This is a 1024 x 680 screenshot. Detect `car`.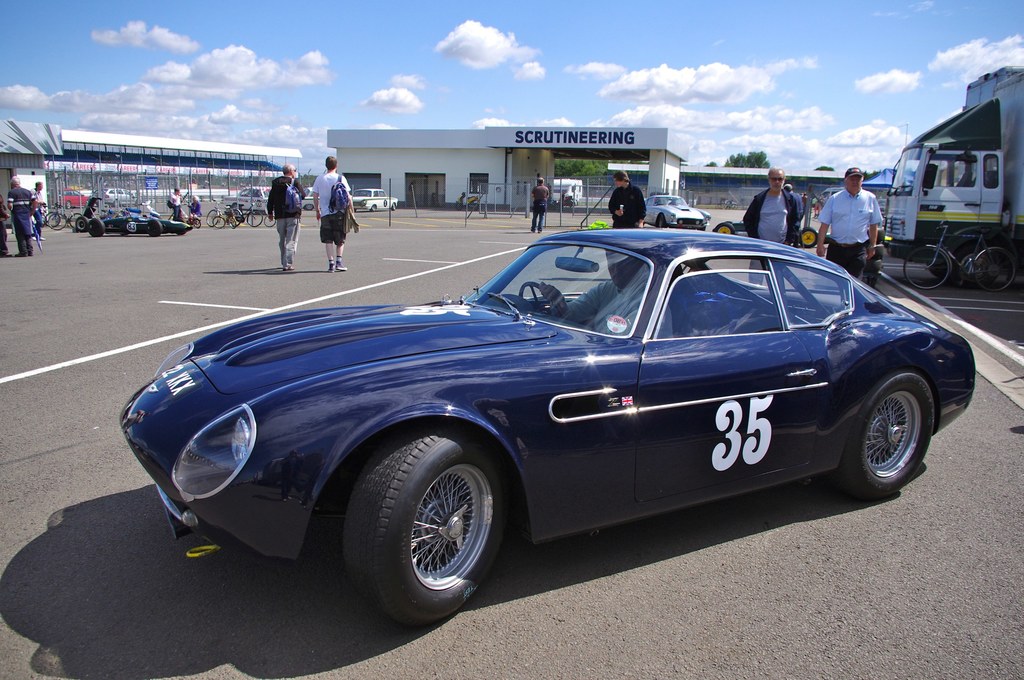
{"x1": 85, "y1": 209, "x2": 198, "y2": 234}.
